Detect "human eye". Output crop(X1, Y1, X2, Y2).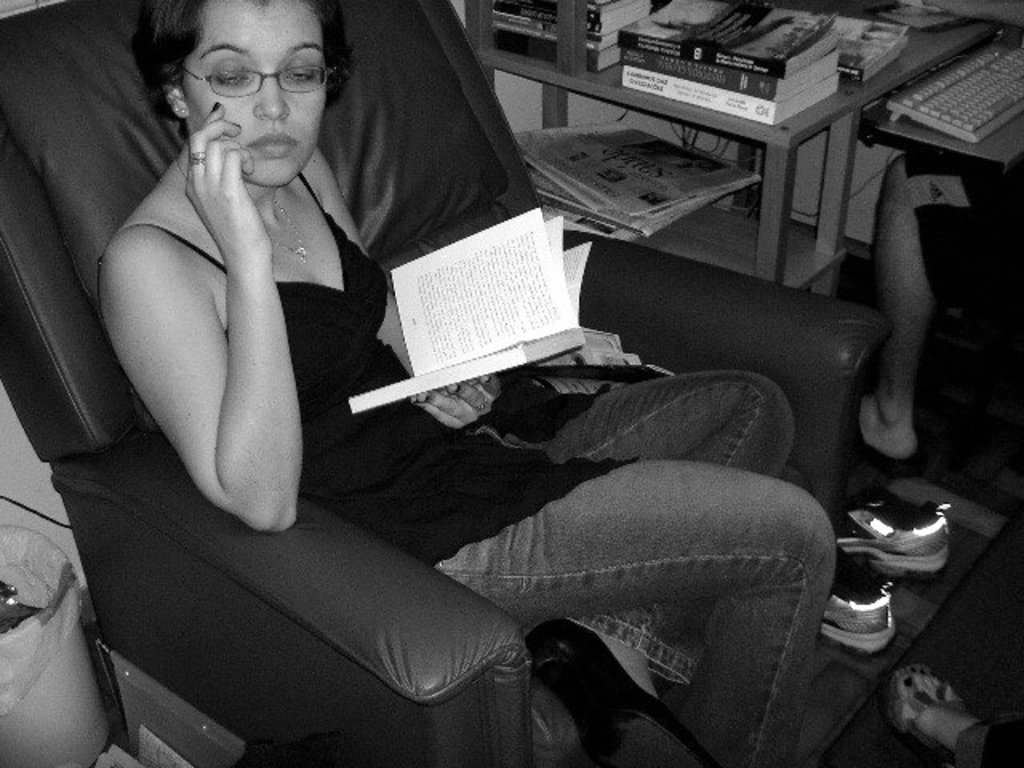
crop(210, 59, 248, 90).
